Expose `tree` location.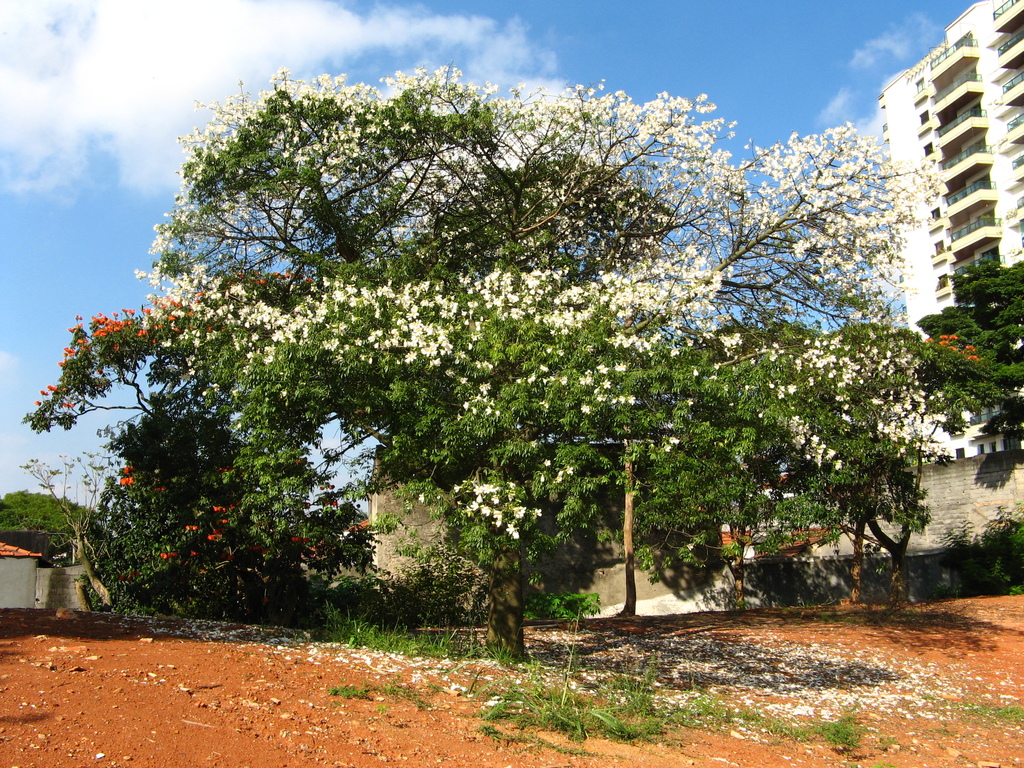
Exposed at (640,322,927,611).
